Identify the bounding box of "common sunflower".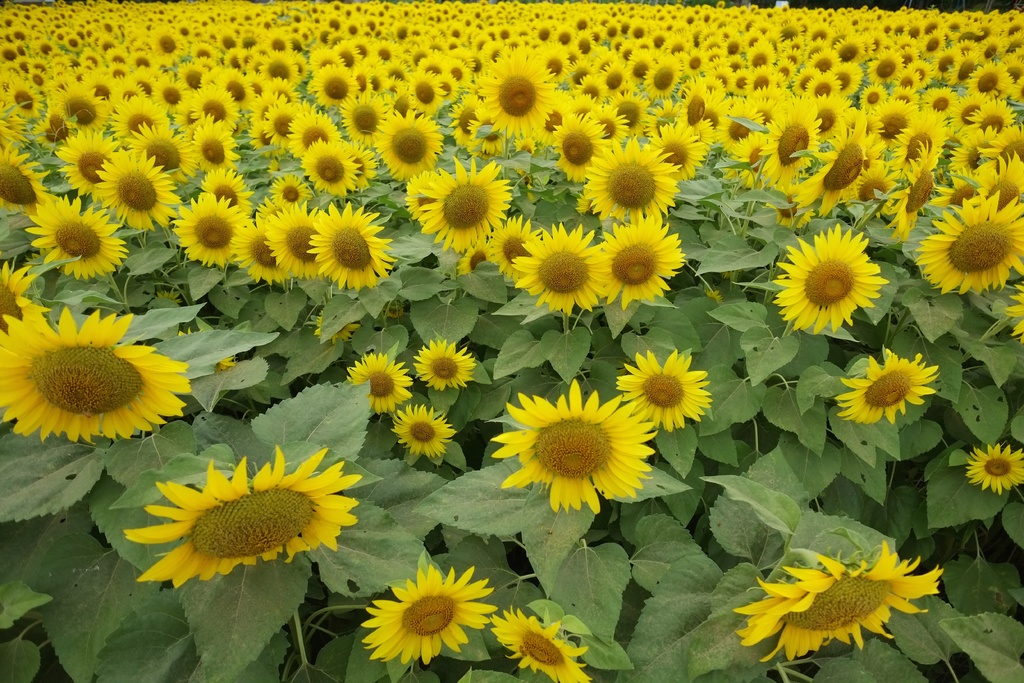
left=340, top=345, right=426, bottom=406.
